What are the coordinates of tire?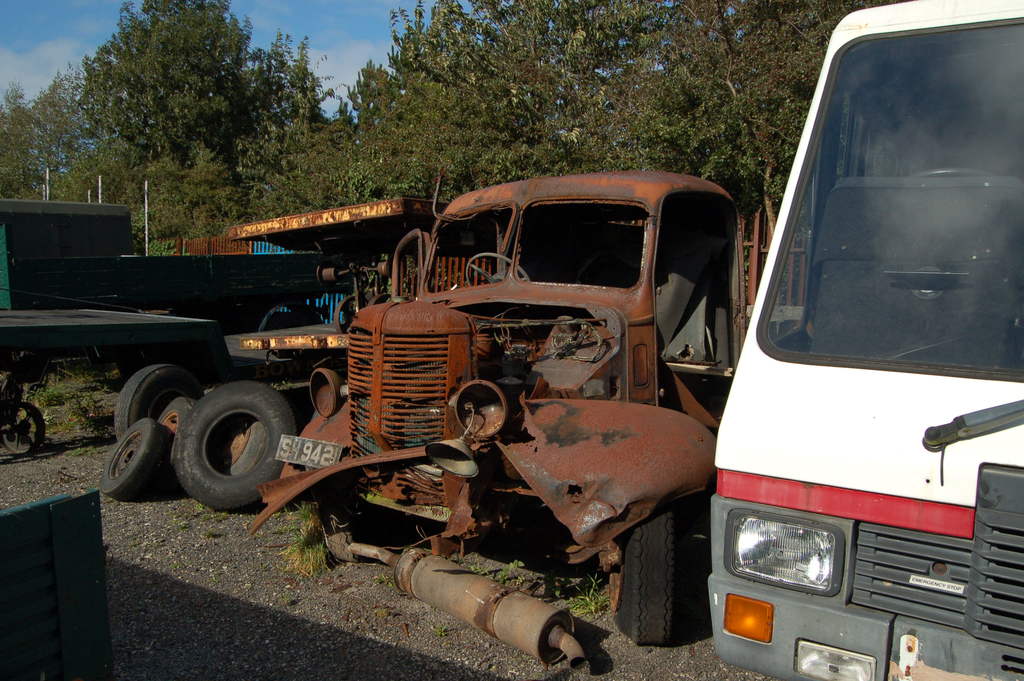
x1=166, y1=370, x2=289, y2=514.
